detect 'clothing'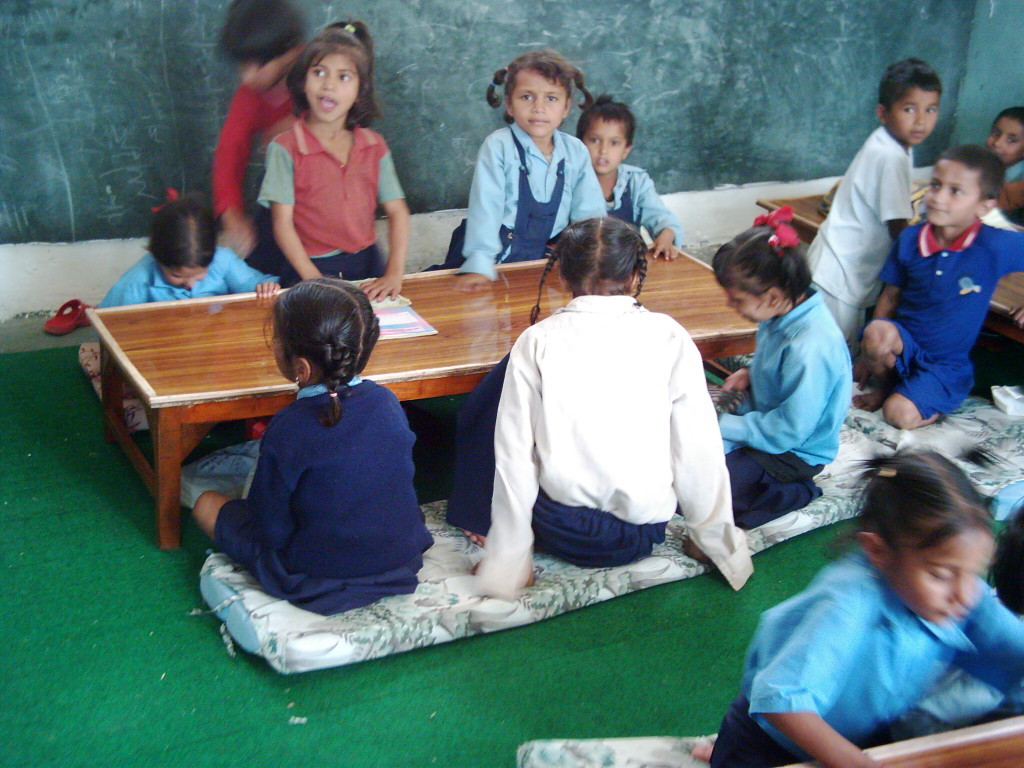
(450,291,739,598)
